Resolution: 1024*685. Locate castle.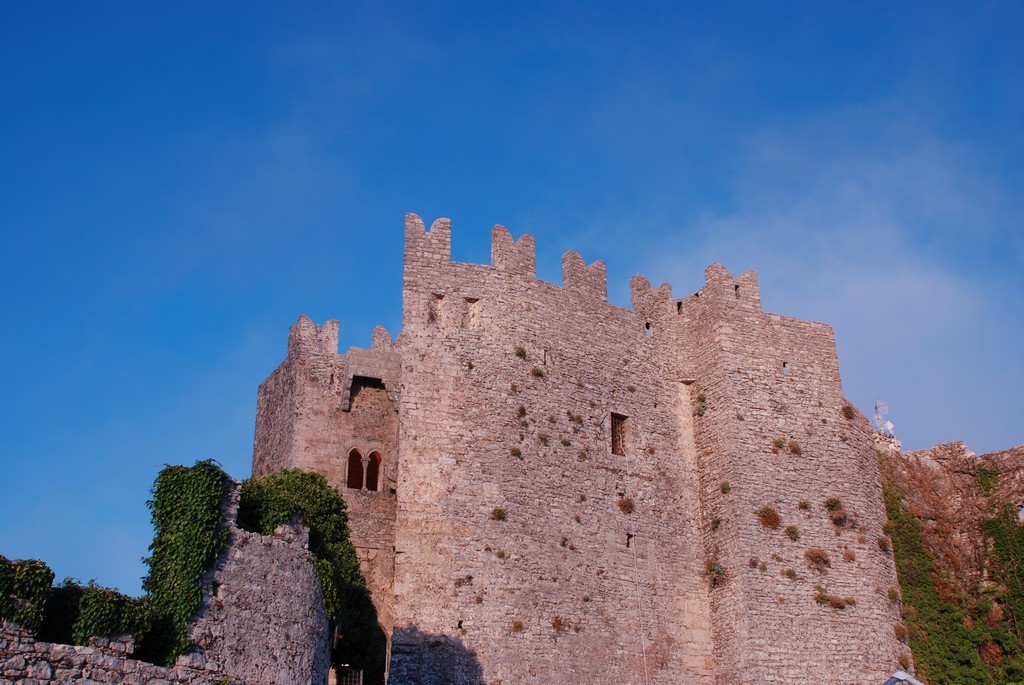
bbox=[192, 188, 865, 646].
